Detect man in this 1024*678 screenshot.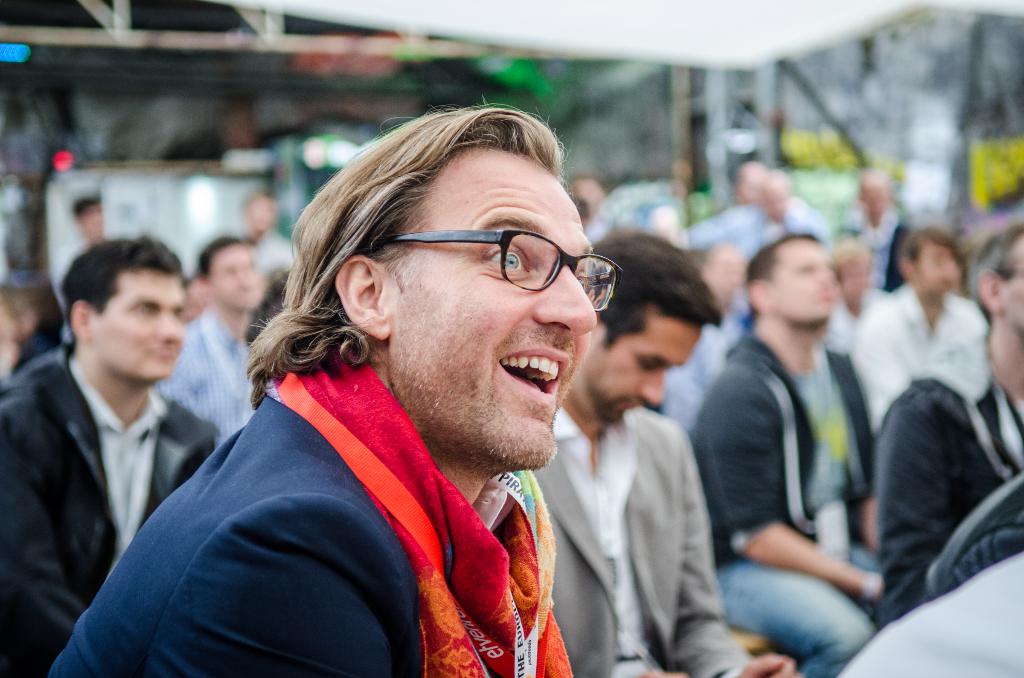
Detection: l=63, t=106, r=588, b=675.
